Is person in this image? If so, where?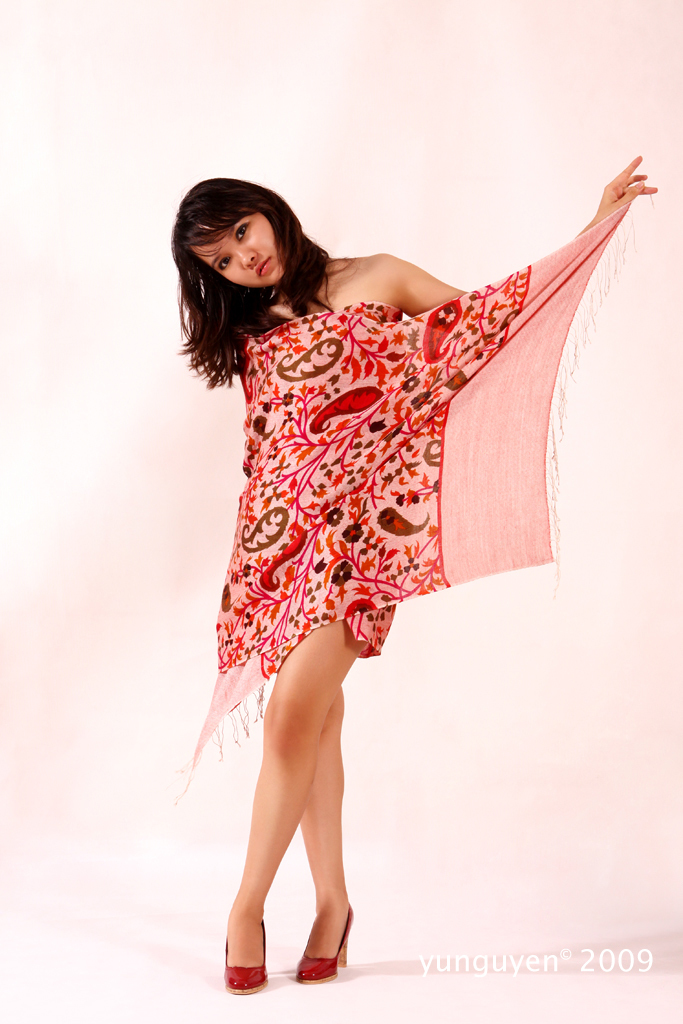
Yes, at bbox(169, 157, 658, 998).
